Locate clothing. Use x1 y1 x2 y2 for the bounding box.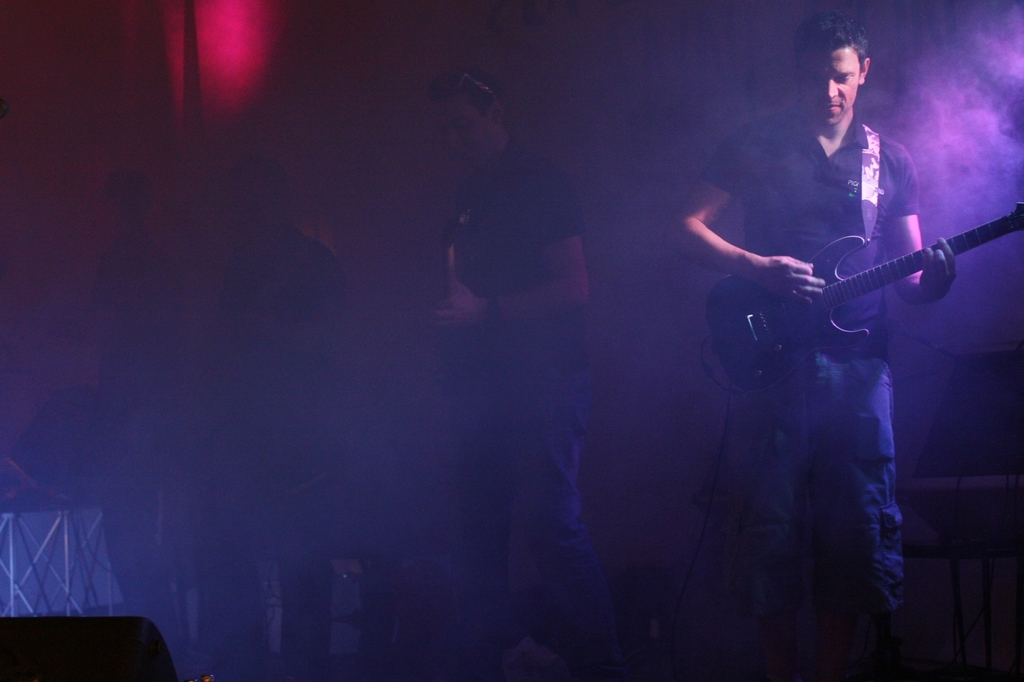
700 101 917 639.
